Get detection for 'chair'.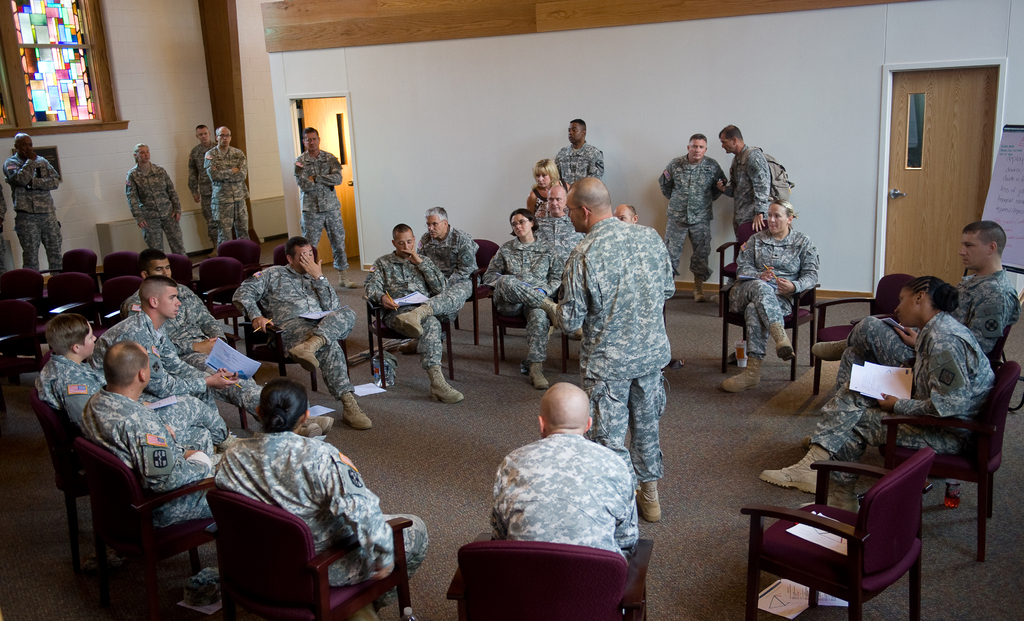
Detection: [440,535,657,620].
